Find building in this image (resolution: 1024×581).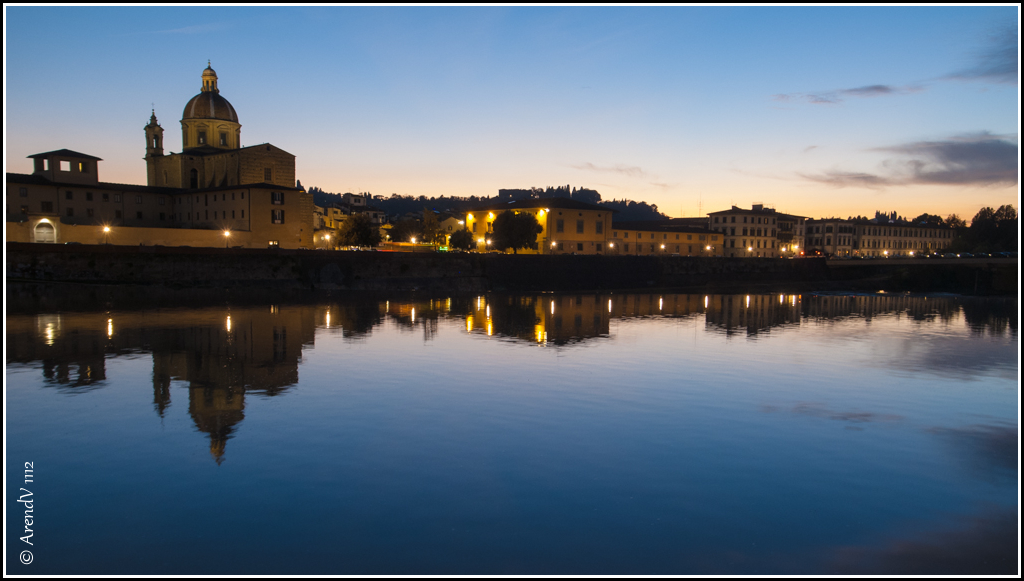
[432, 201, 966, 263].
